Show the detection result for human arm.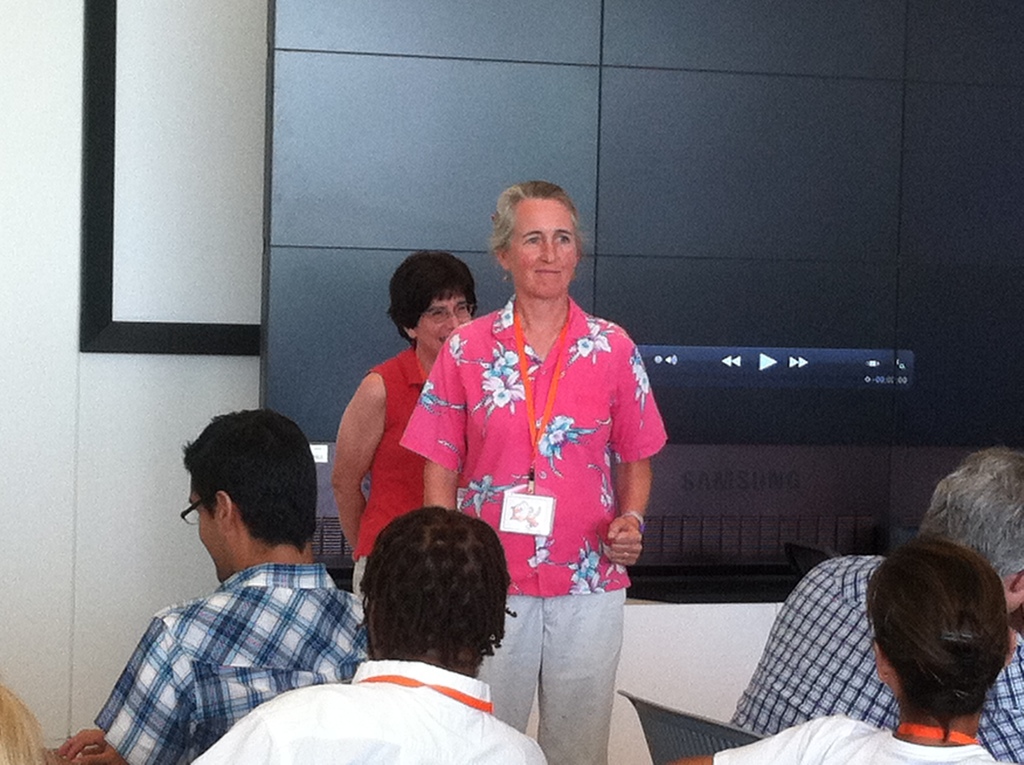
detection(400, 340, 463, 508).
